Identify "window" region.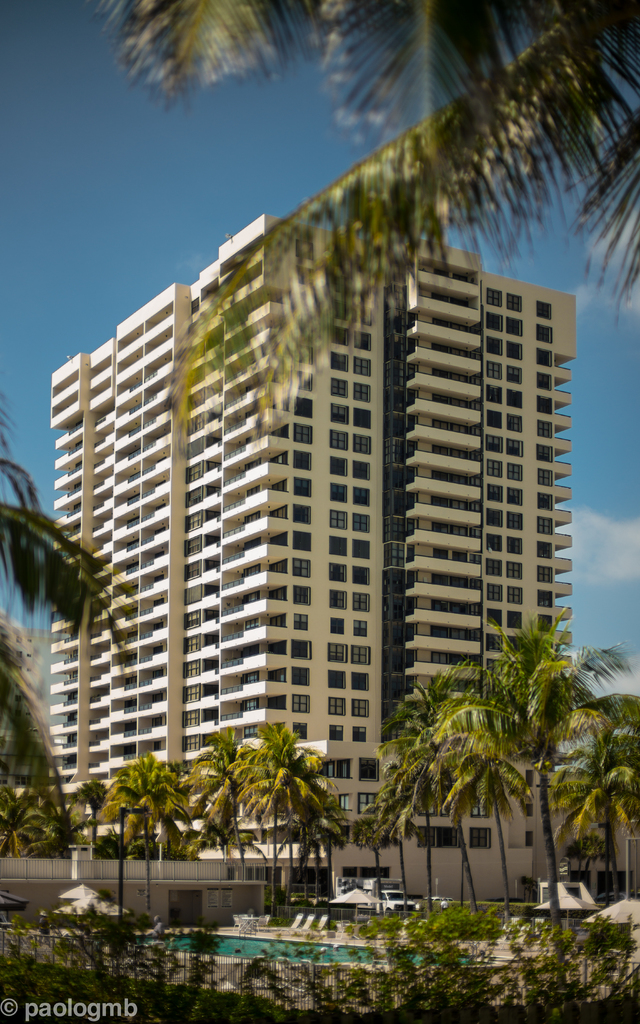
Region: 353, 435, 372, 452.
